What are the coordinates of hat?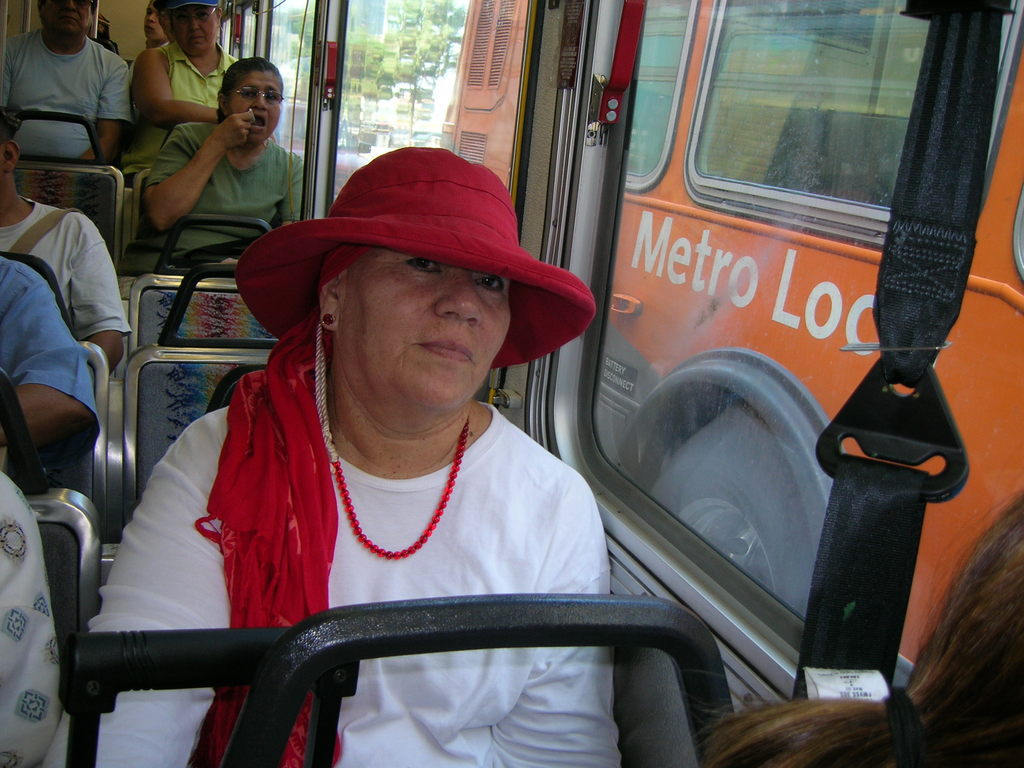
{"x1": 166, "y1": 0, "x2": 218, "y2": 15}.
